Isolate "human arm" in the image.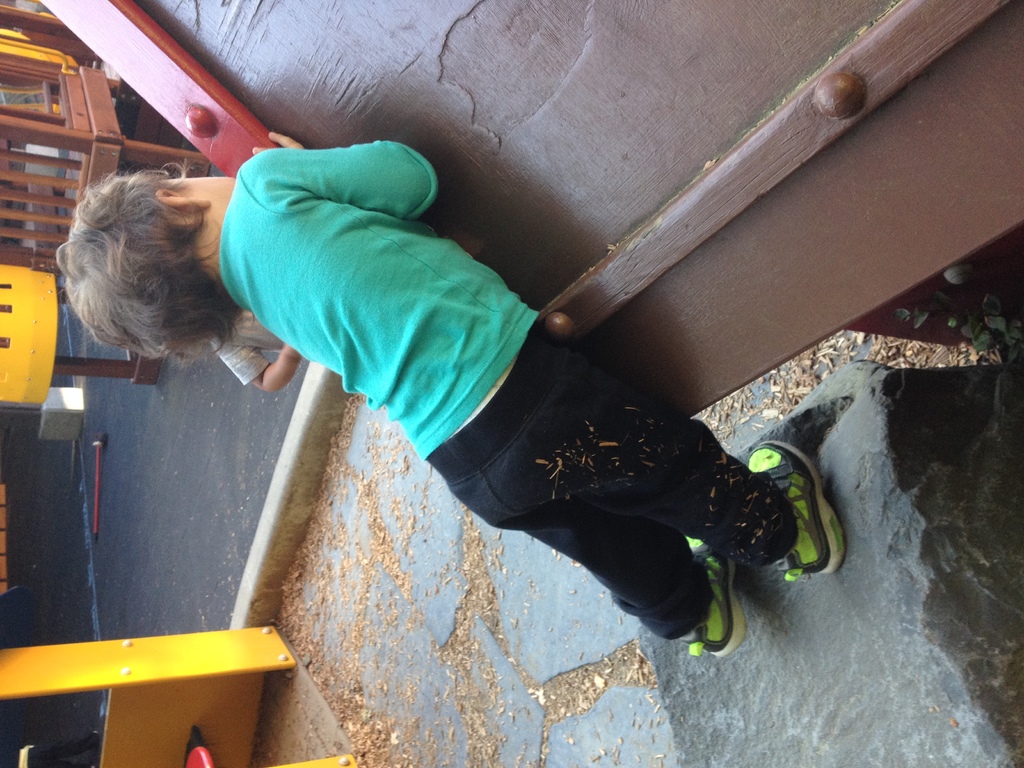
Isolated region: box=[213, 323, 307, 385].
